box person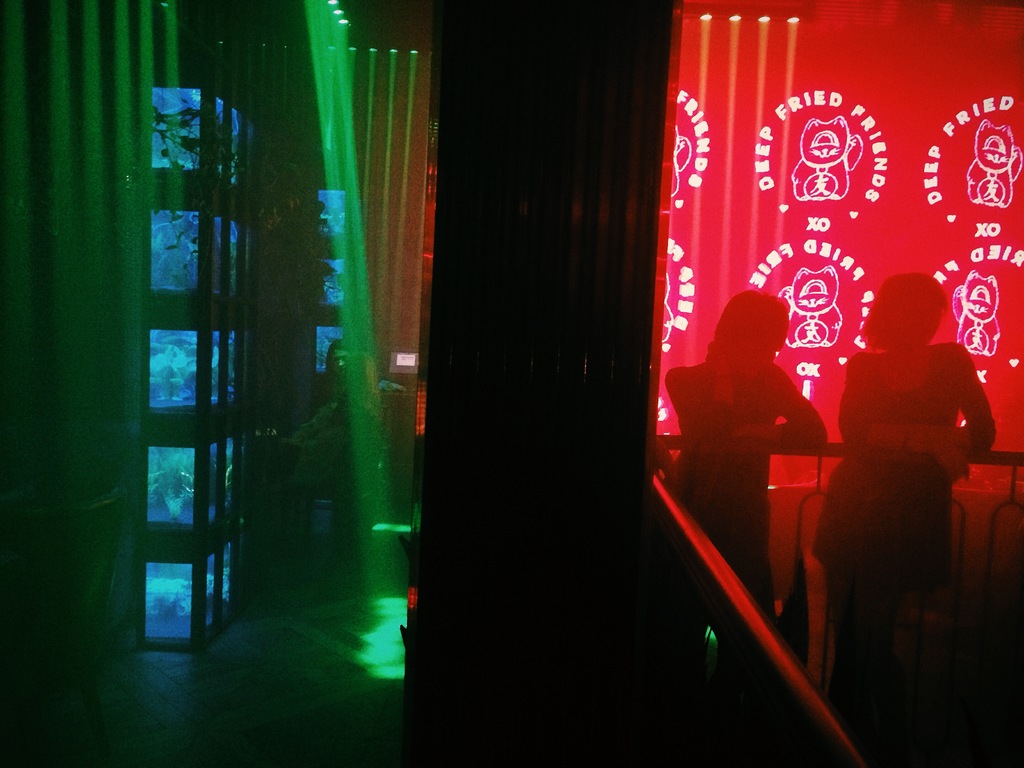
bbox=[662, 287, 826, 717]
